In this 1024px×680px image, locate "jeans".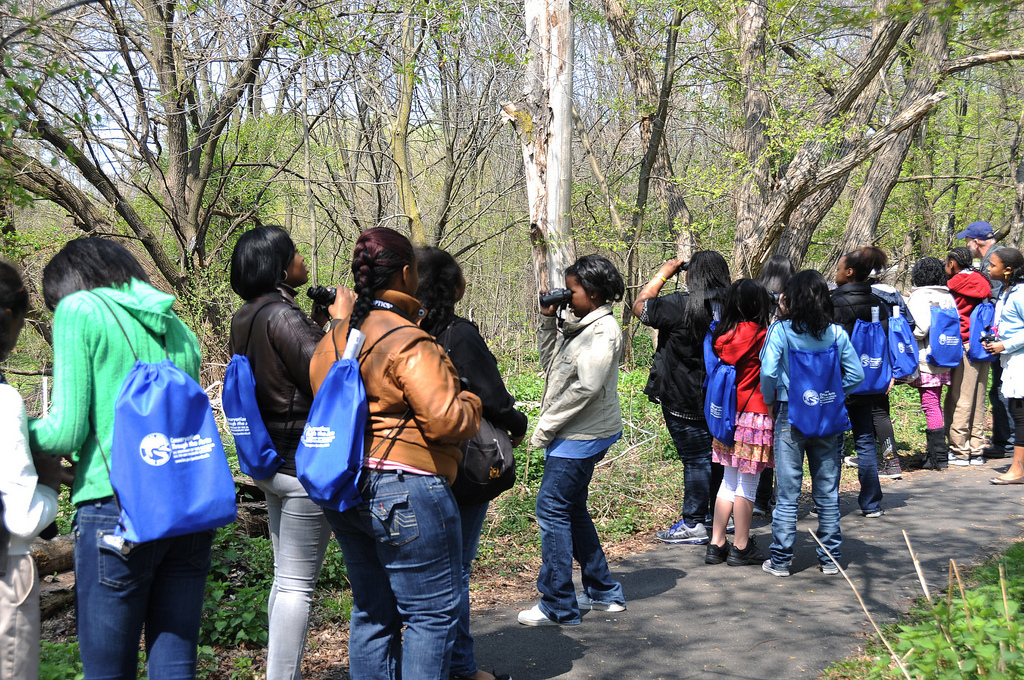
Bounding box: bbox=[880, 392, 893, 456].
